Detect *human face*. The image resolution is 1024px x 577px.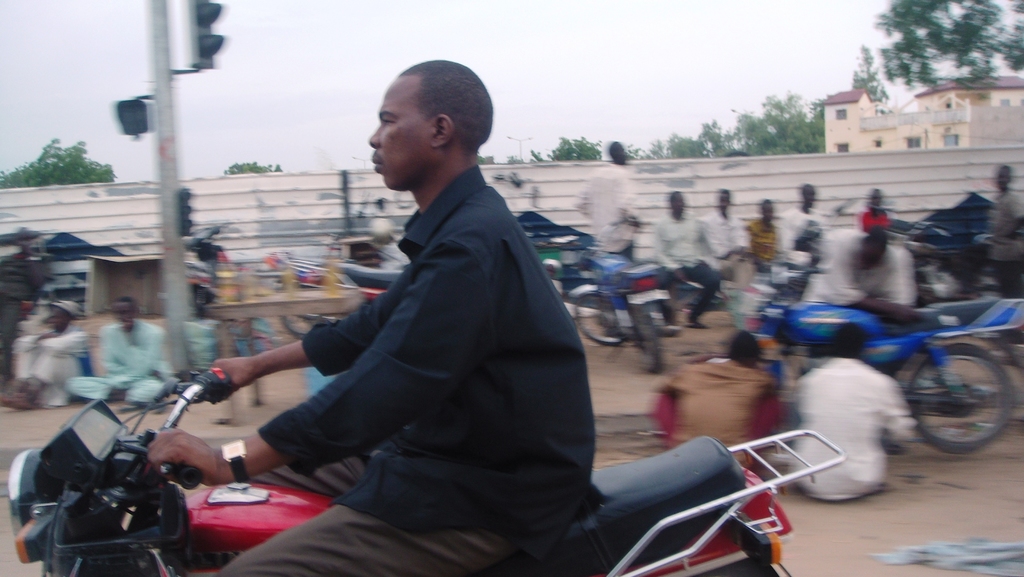
select_region(761, 201, 773, 223).
